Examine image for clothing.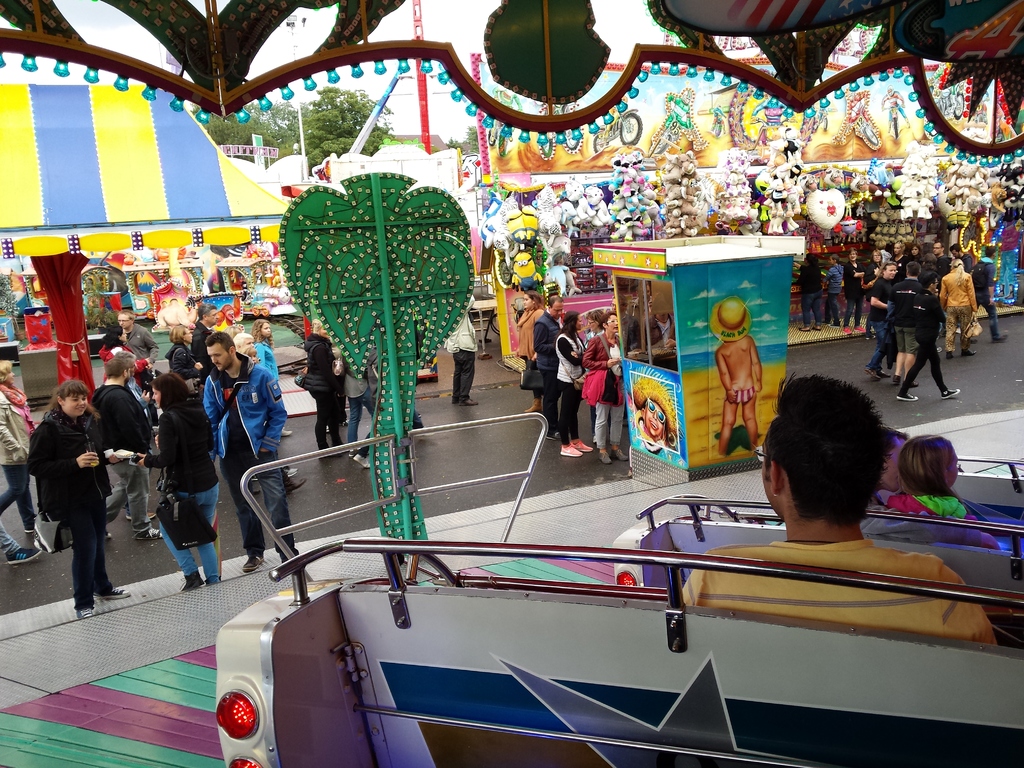
Examination result: l=840, t=259, r=861, b=326.
